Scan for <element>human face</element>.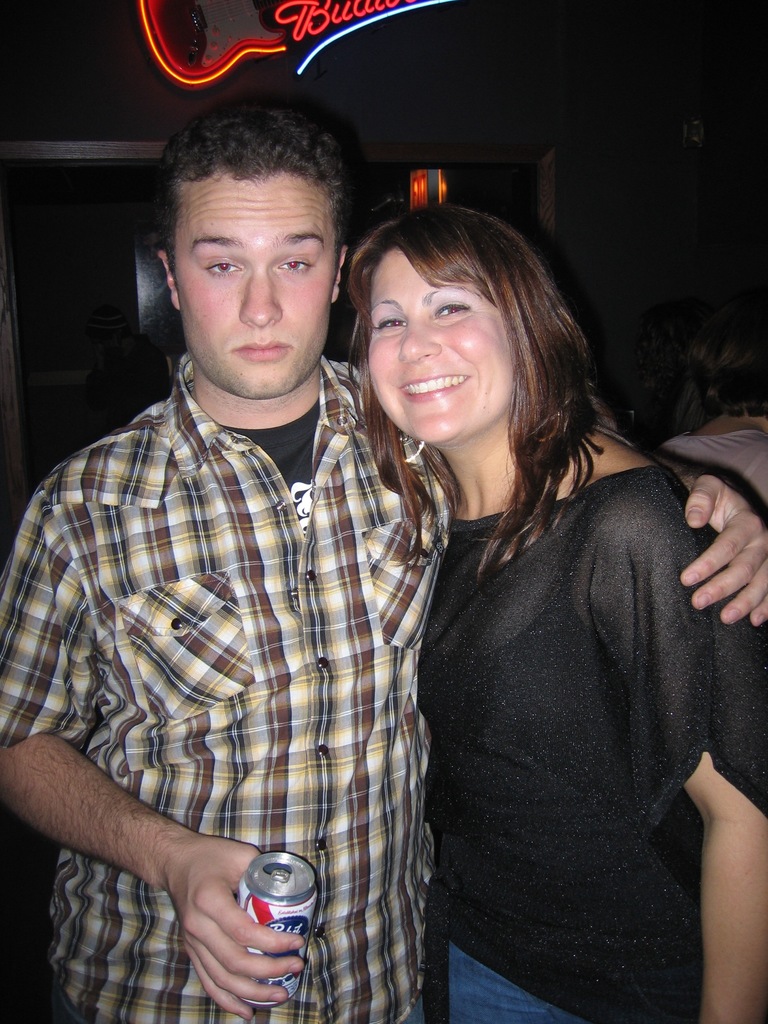
Scan result: detection(186, 159, 343, 409).
